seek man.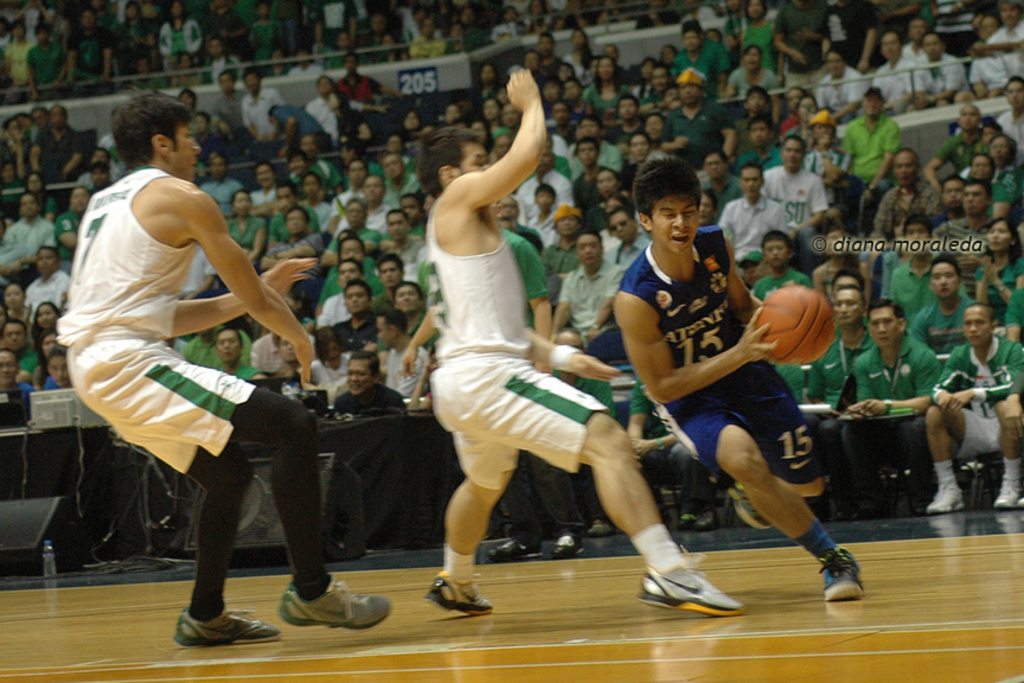
crop(0, 272, 31, 312).
